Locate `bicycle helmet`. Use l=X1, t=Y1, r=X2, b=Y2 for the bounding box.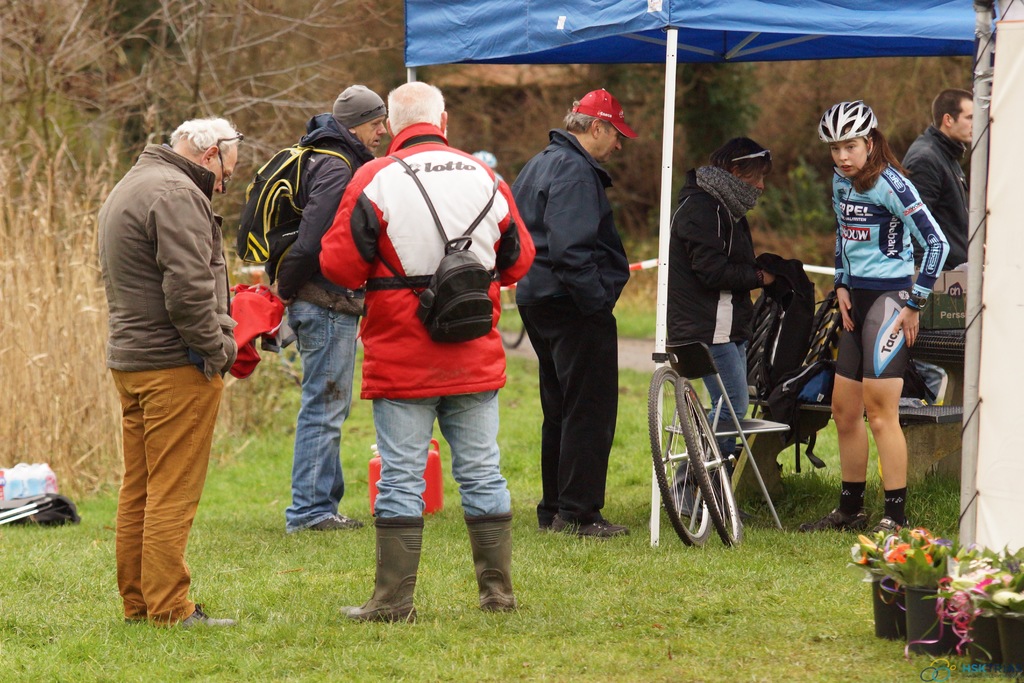
l=822, t=92, r=872, b=143.
